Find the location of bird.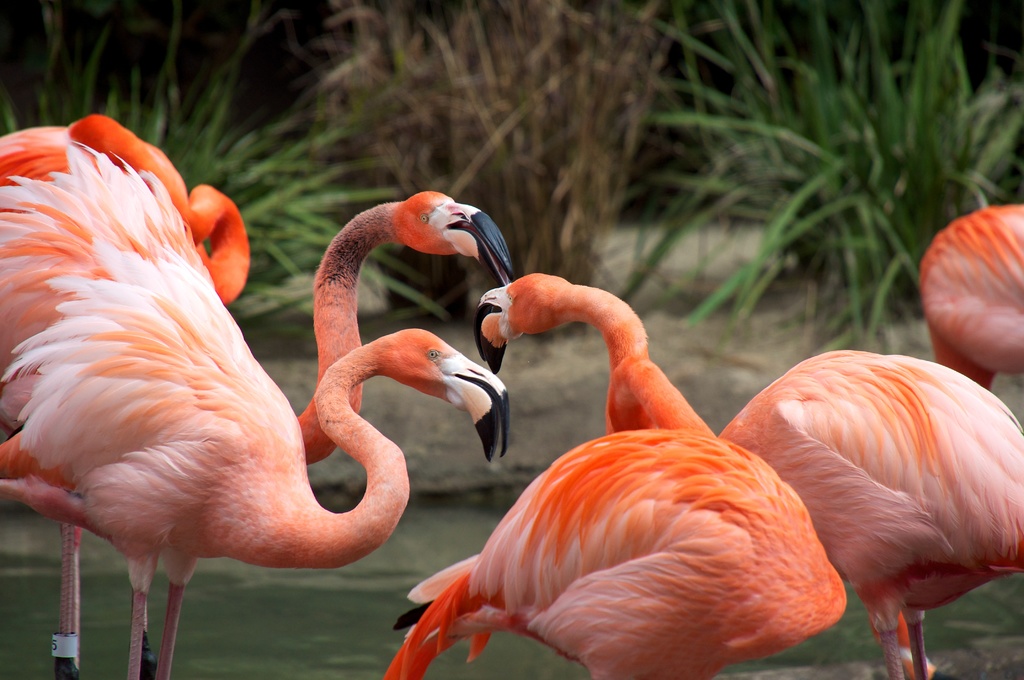
Location: [379,428,849,679].
